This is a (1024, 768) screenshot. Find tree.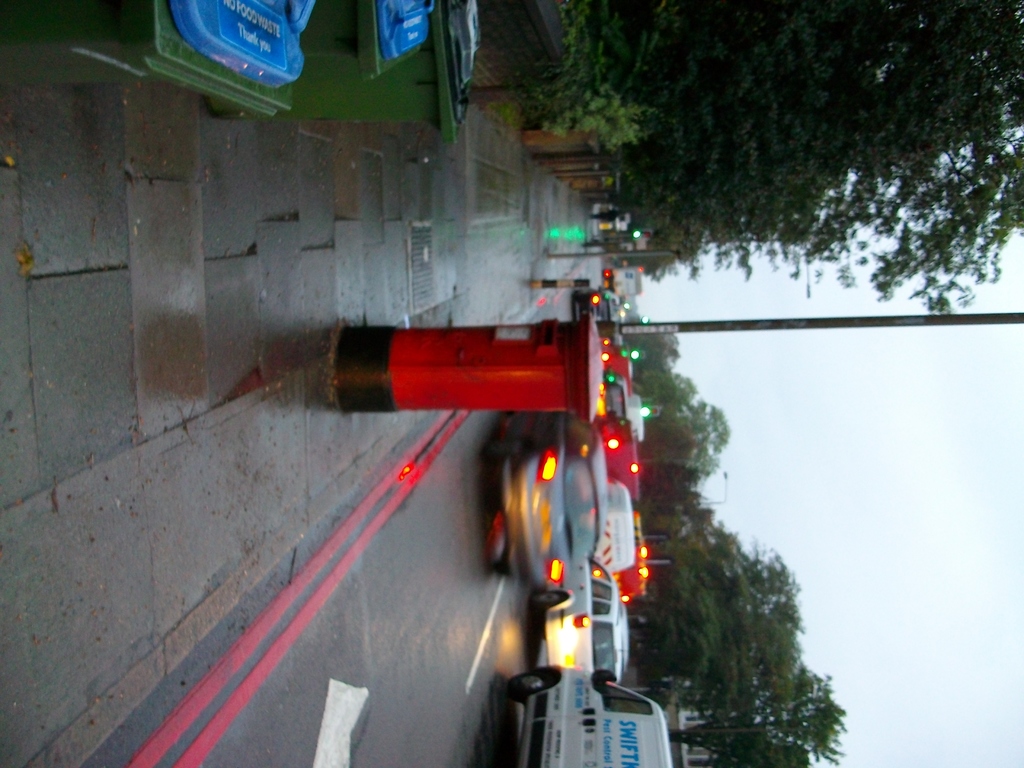
Bounding box: bbox(621, 321, 689, 385).
